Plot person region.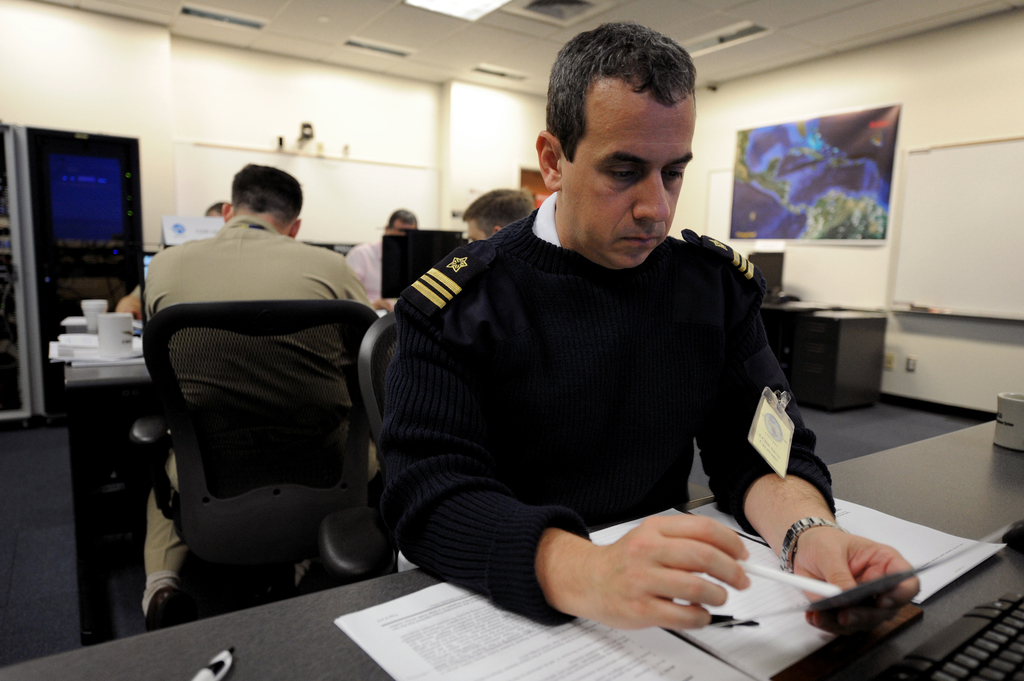
Plotted at (461,183,534,247).
